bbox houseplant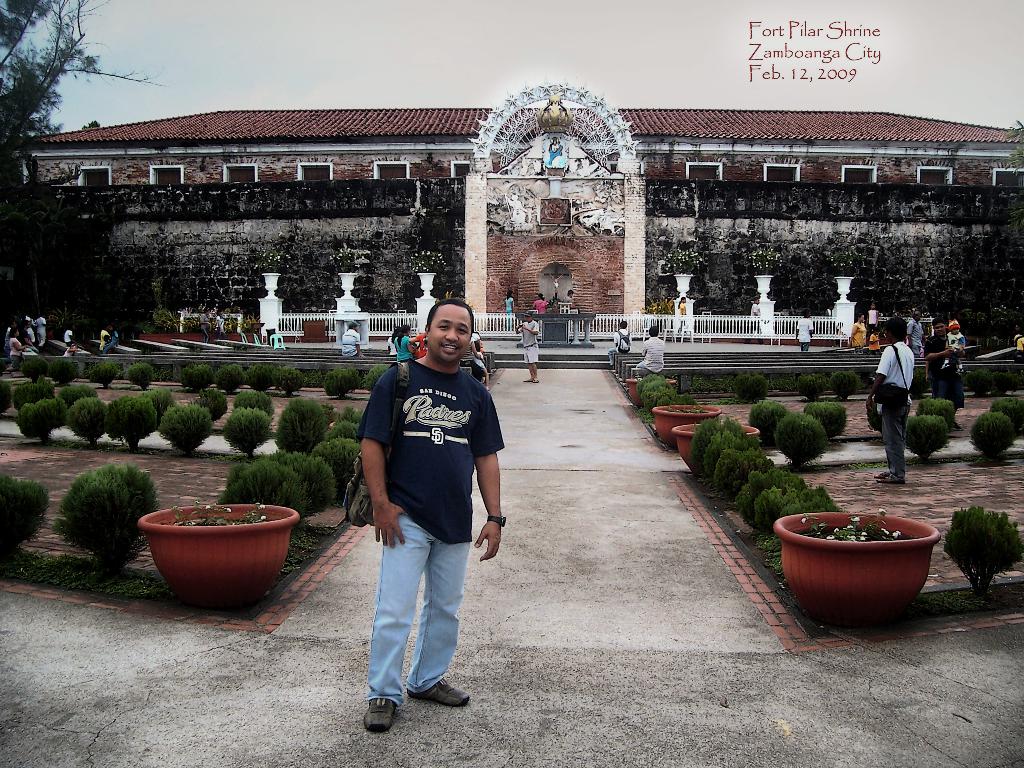
673/410/756/477
